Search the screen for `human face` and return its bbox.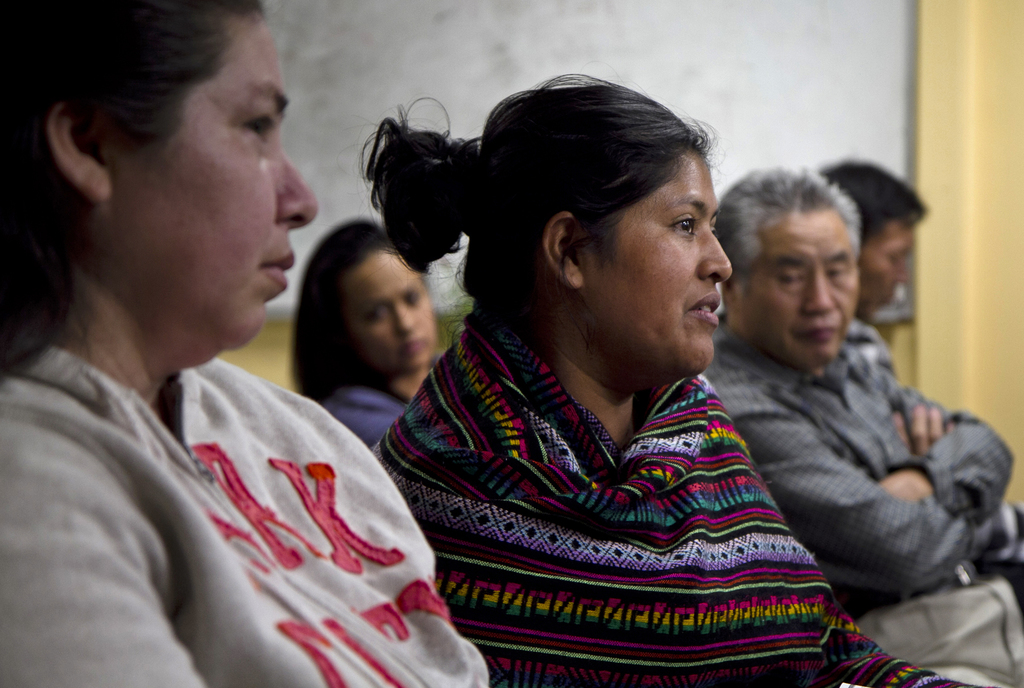
Found: left=601, top=149, right=735, bottom=374.
